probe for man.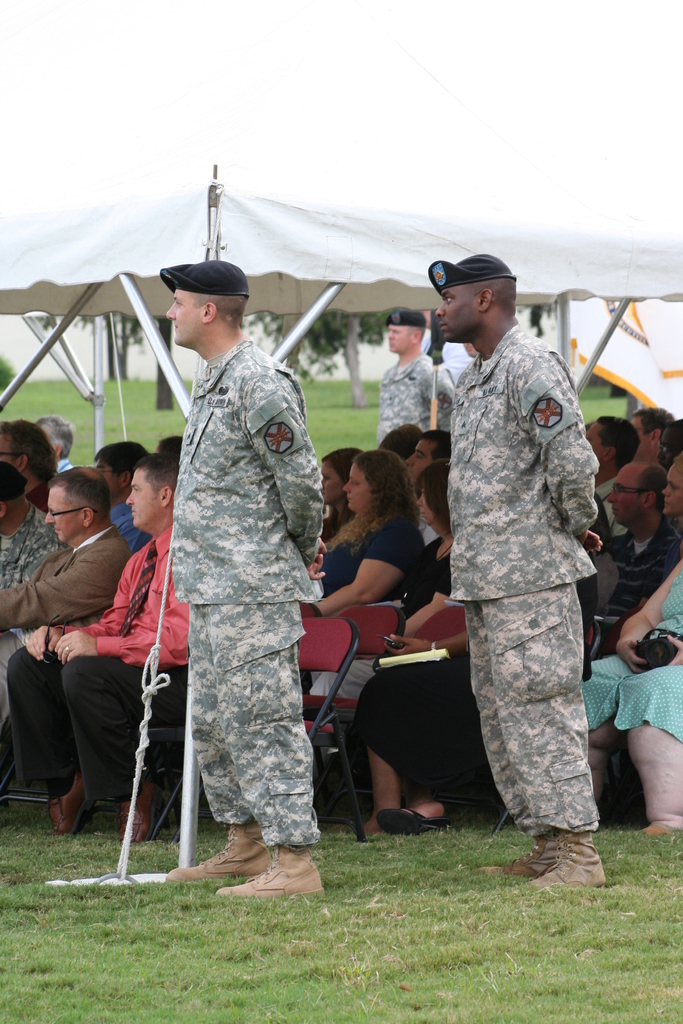
Probe result: <box>0,413,57,499</box>.
